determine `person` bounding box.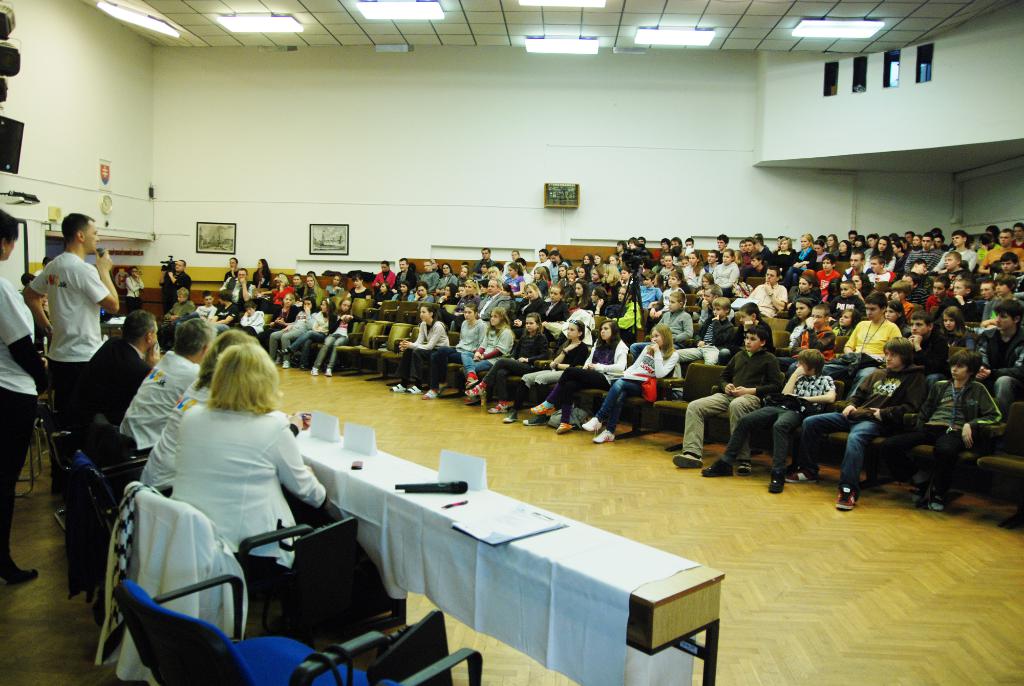
Determined: [left=519, top=290, right=548, bottom=327].
